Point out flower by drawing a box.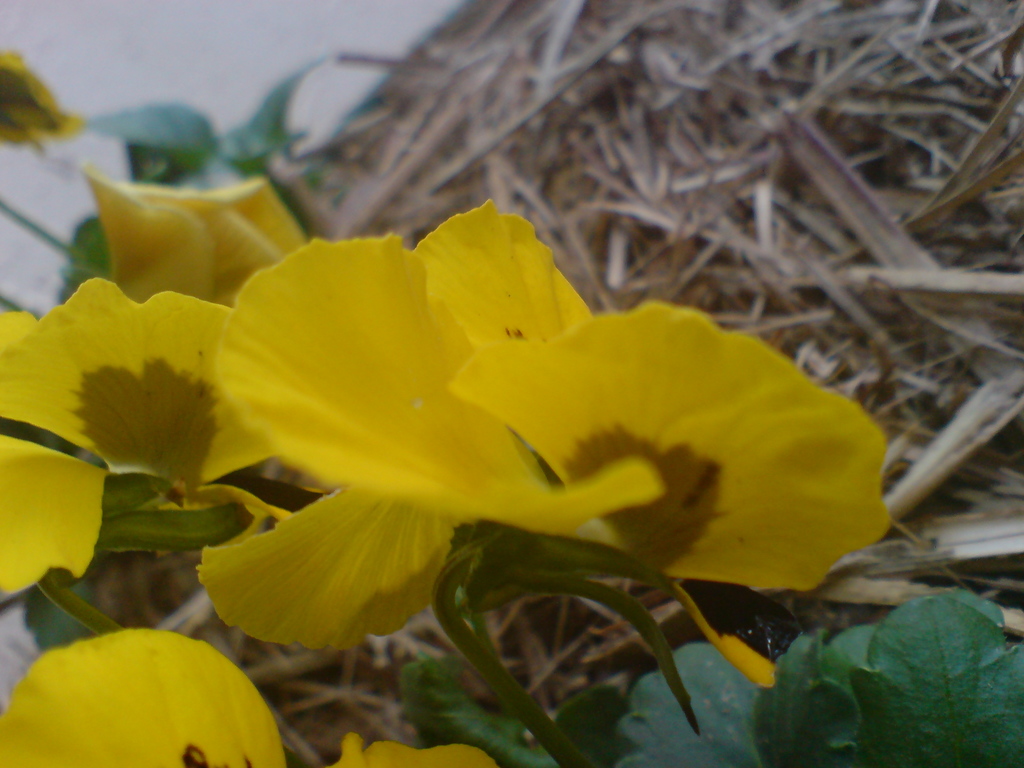
(0, 284, 234, 509).
